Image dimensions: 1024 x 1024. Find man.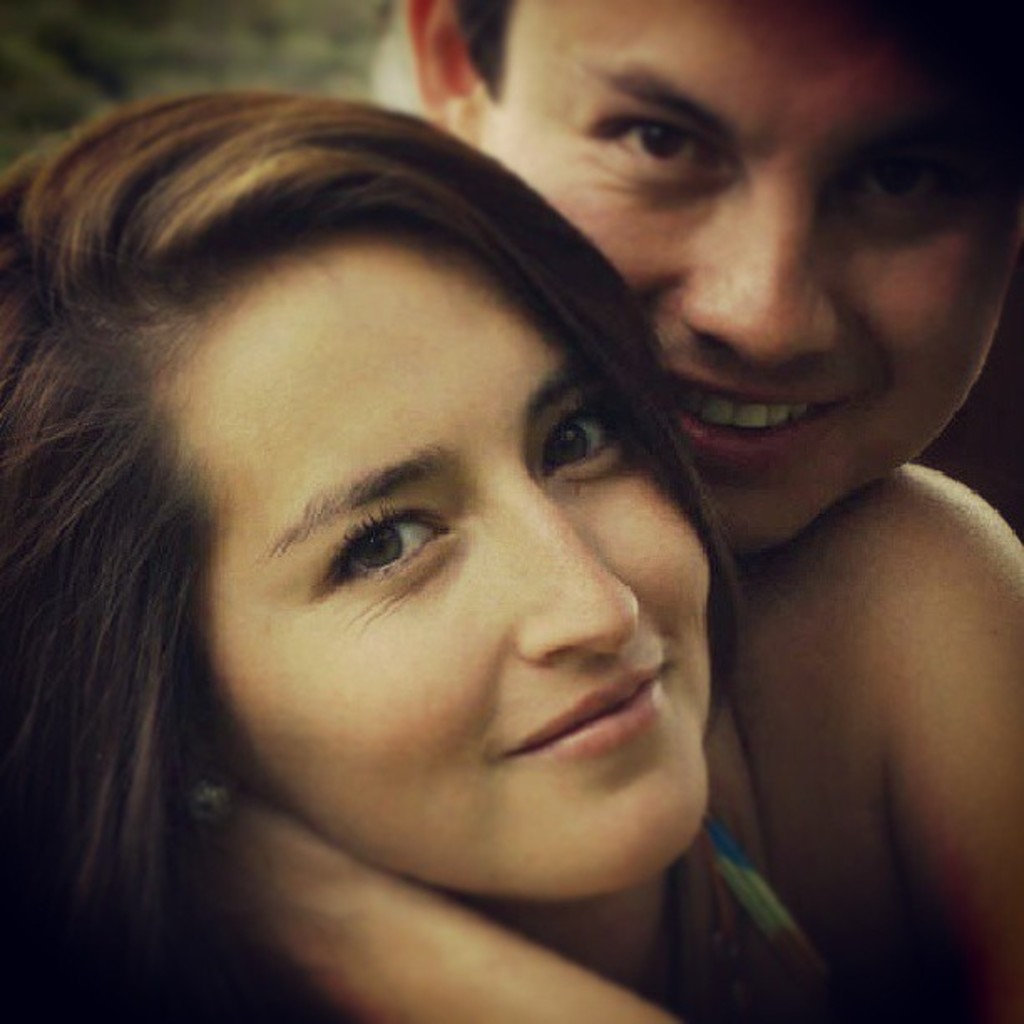
region(397, 0, 1022, 549).
